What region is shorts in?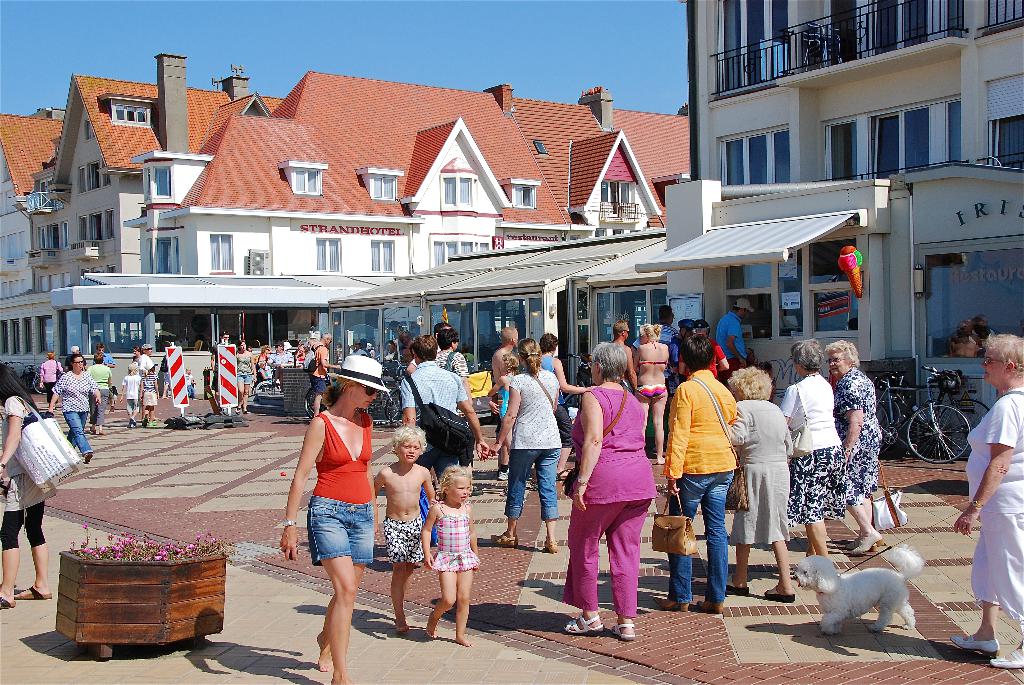
<box>383,515,422,566</box>.
